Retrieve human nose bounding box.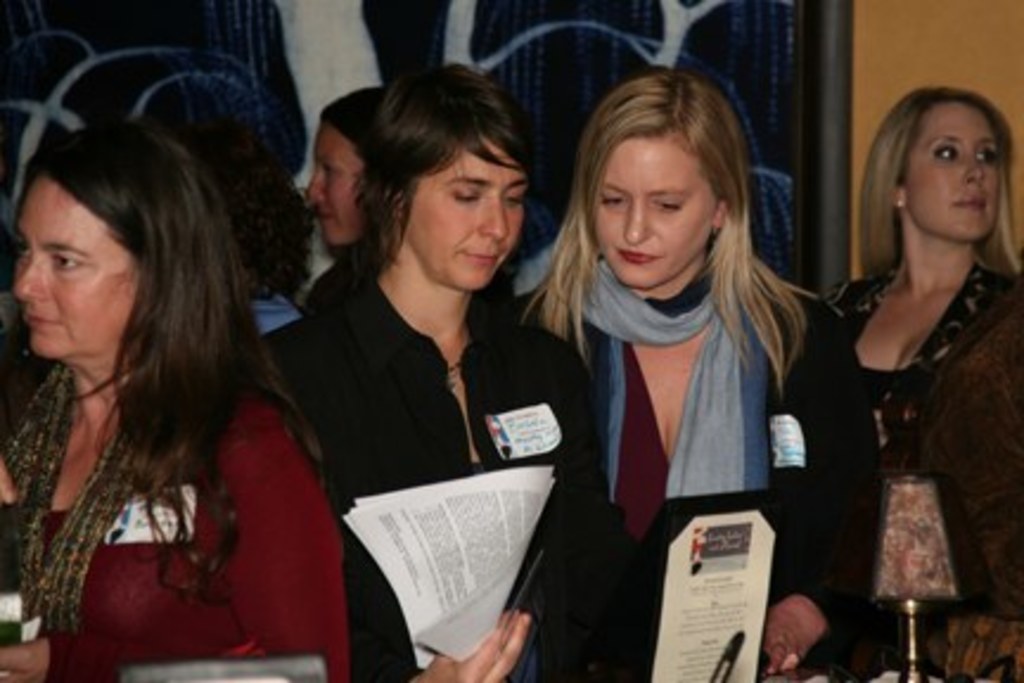
Bounding box: box(476, 202, 512, 242).
